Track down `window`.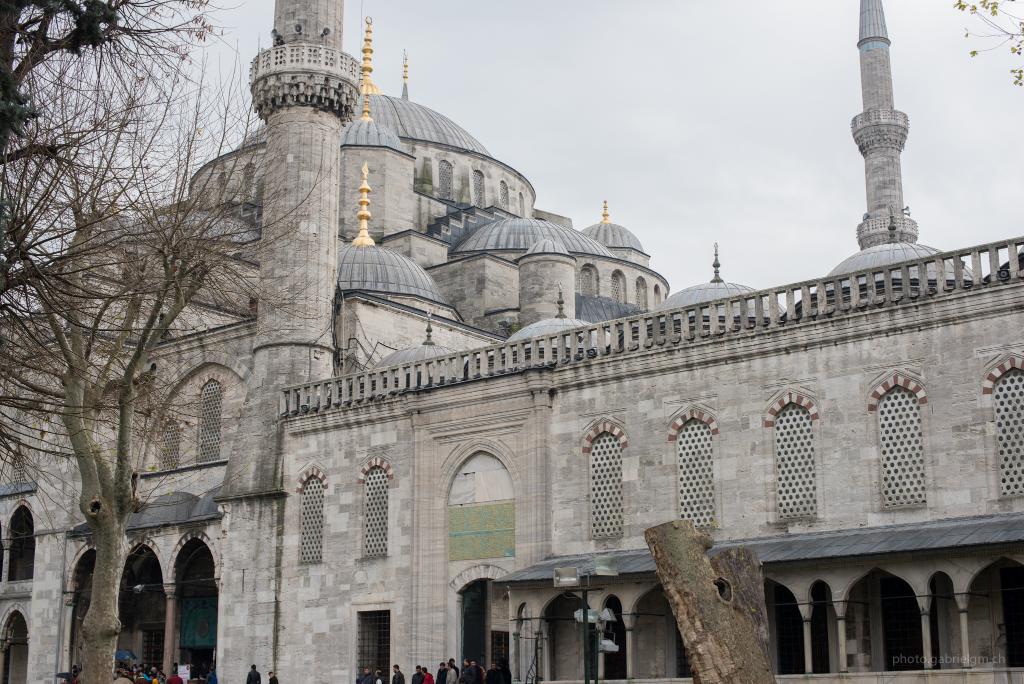
Tracked to (298,478,326,567).
